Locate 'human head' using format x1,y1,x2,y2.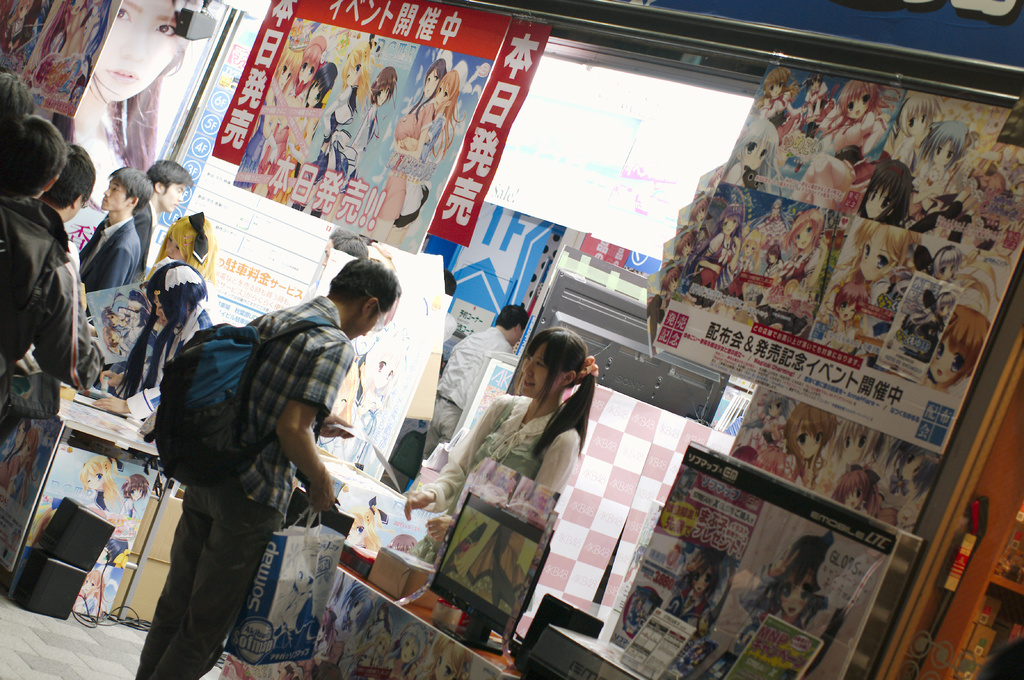
355,293,397,356.
